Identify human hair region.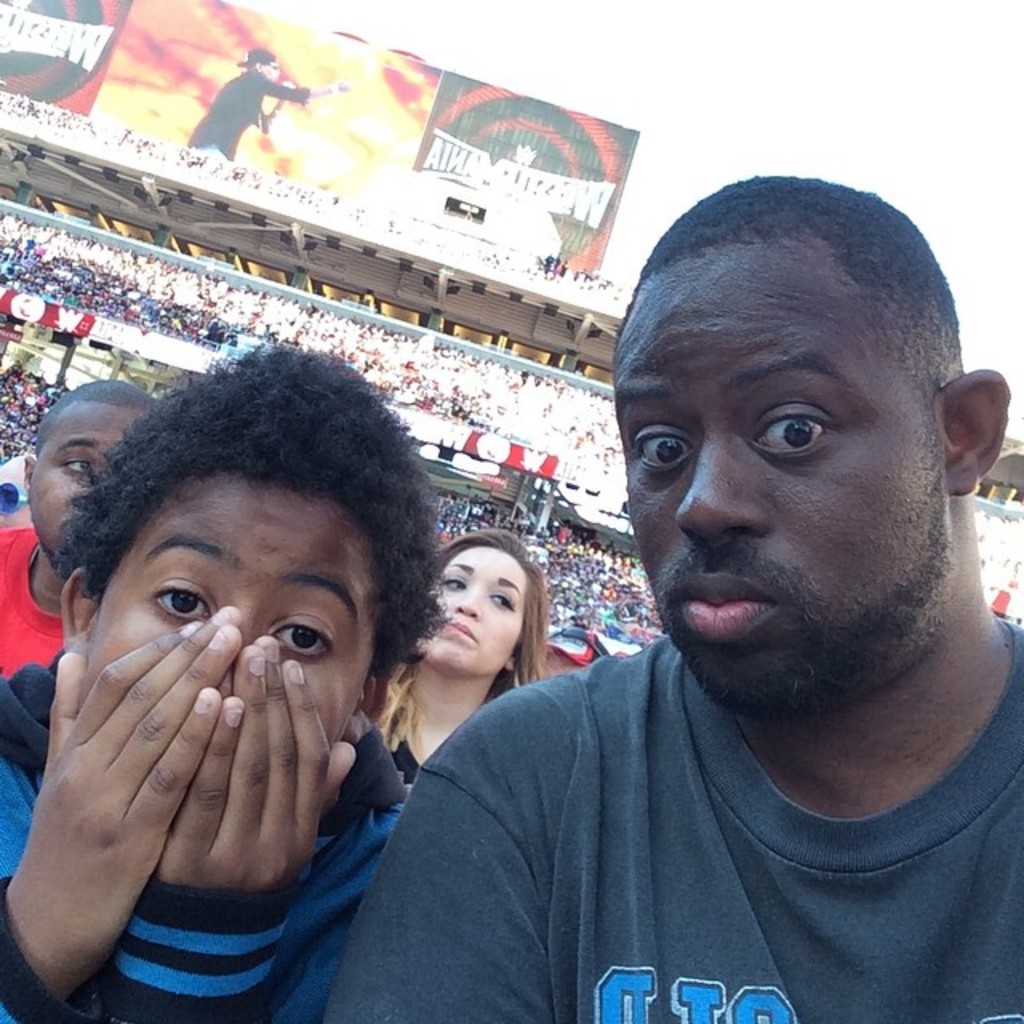
Region: (left=45, top=346, right=416, bottom=717).
